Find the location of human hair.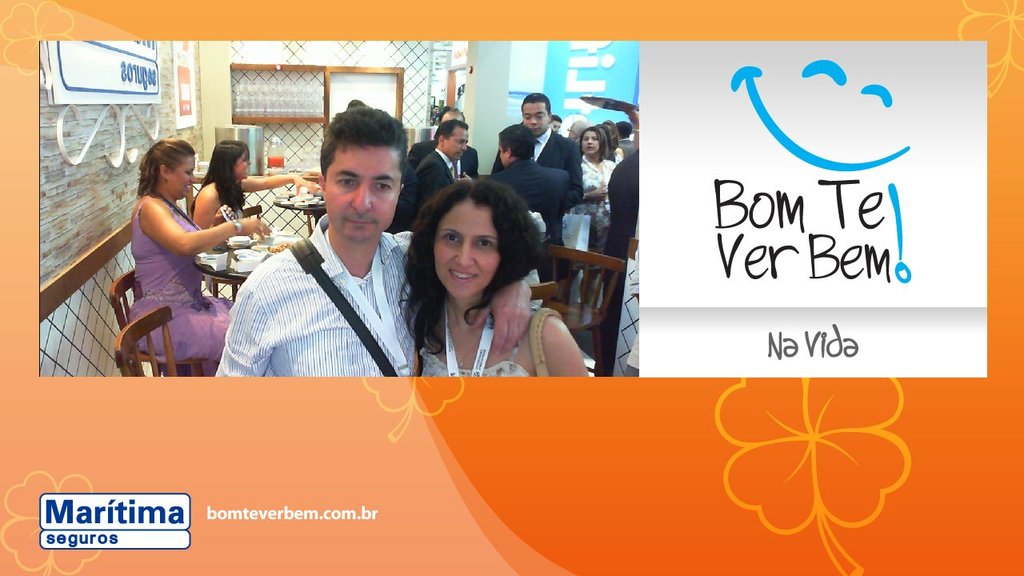
Location: [x1=499, y1=123, x2=536, y2=160].
